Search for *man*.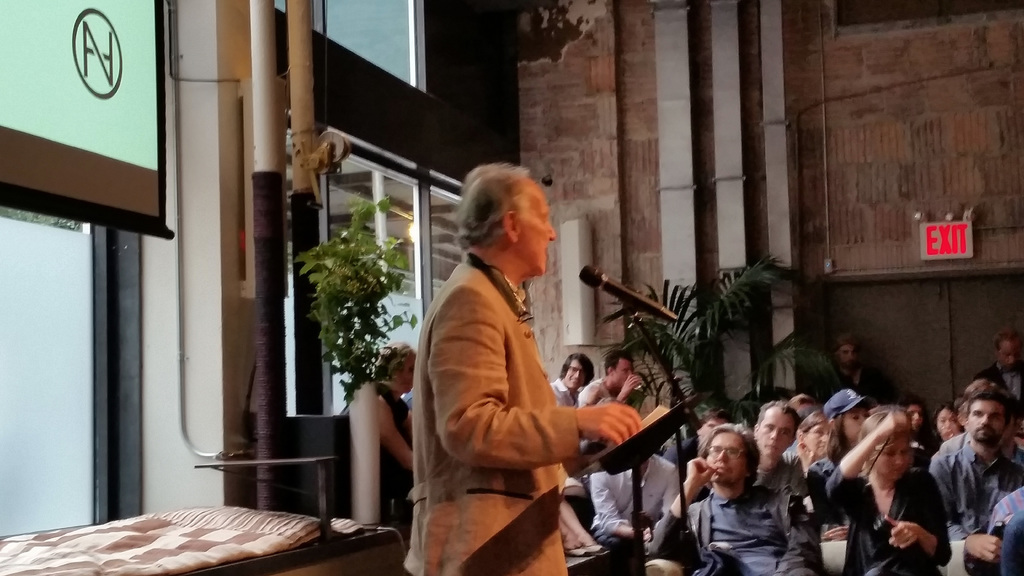
Found at box(749, 402, 809, 518).
